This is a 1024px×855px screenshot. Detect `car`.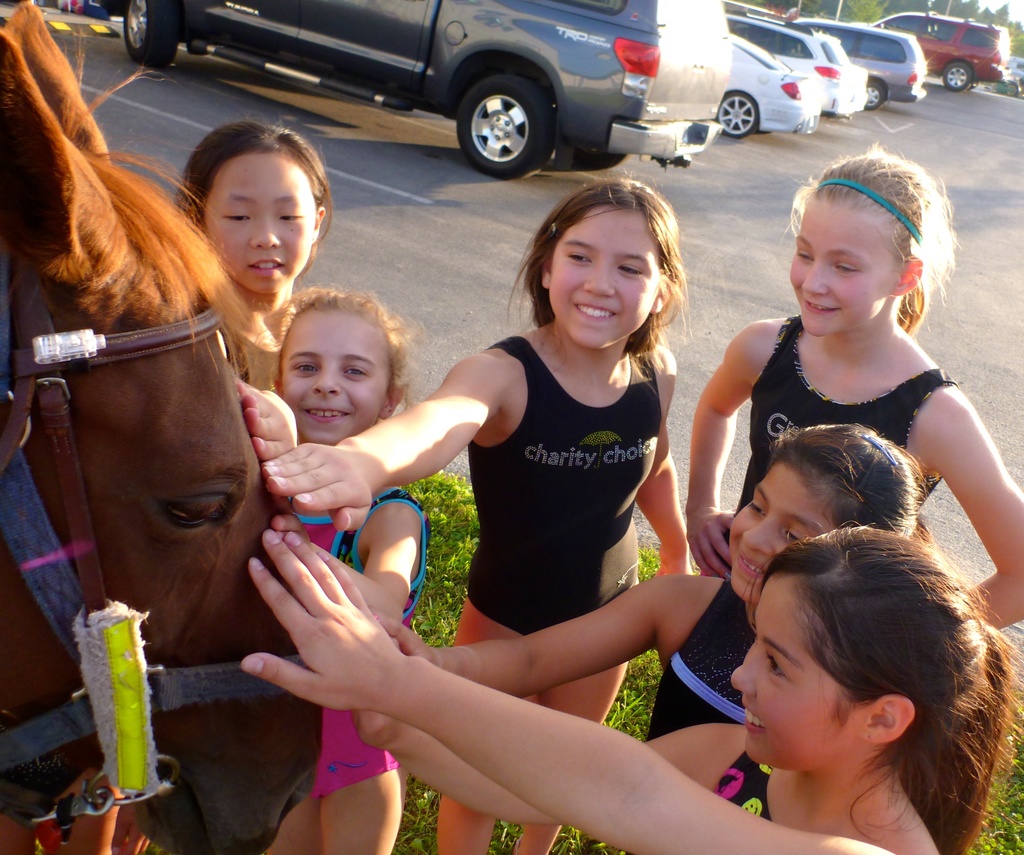
locate(219, 0, 692, 155).
